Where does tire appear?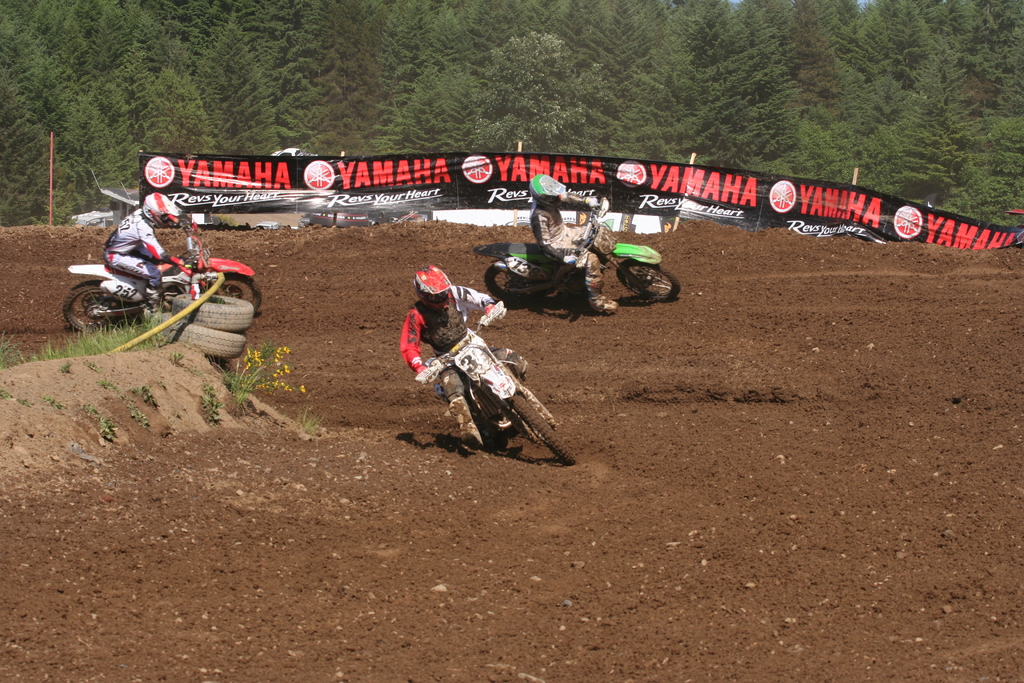
Appears at pyautogui.locateOnScreen(504, 384, 573, 465).
